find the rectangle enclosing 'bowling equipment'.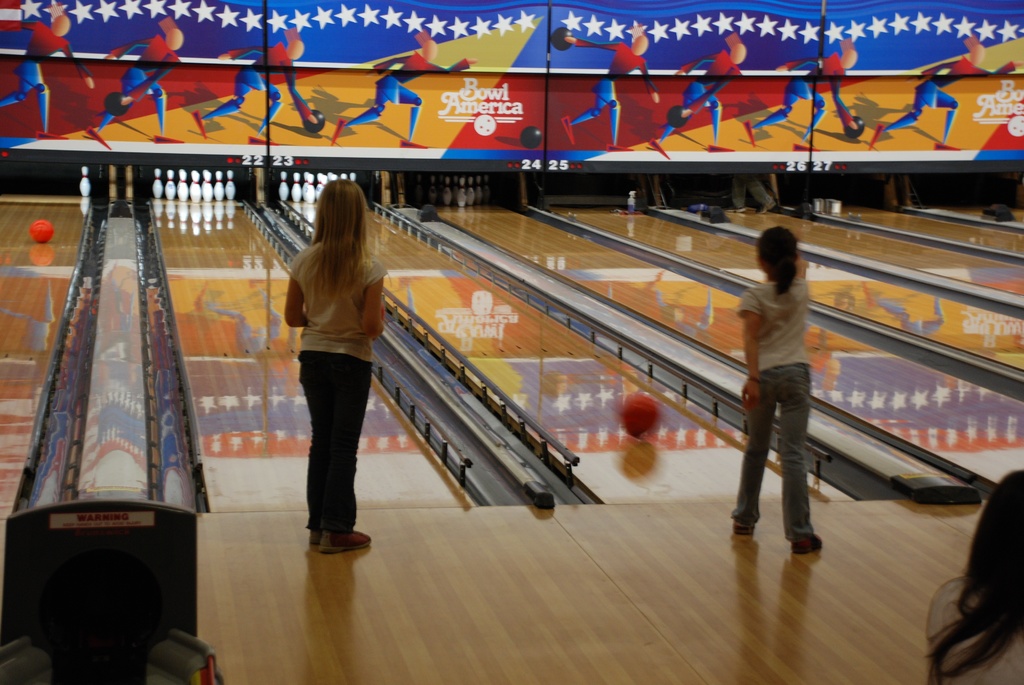
<region>302, 108, 323, 132</region>.
